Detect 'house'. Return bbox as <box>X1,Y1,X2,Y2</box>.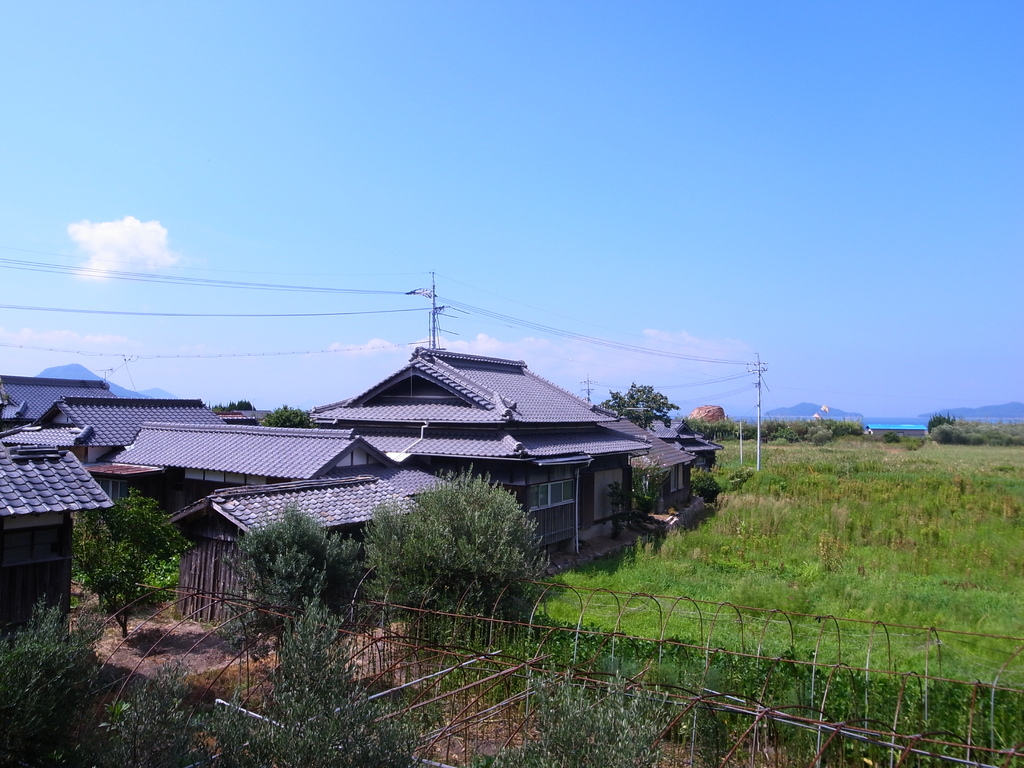
<box>653,419,715,502</box>.
